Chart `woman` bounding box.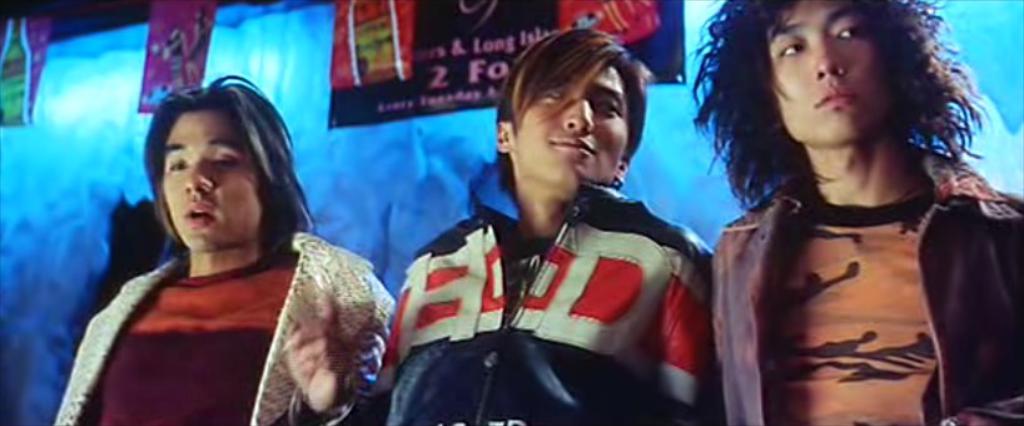
Charted: <bbox>55, 53, 362, 425</bbox>.
